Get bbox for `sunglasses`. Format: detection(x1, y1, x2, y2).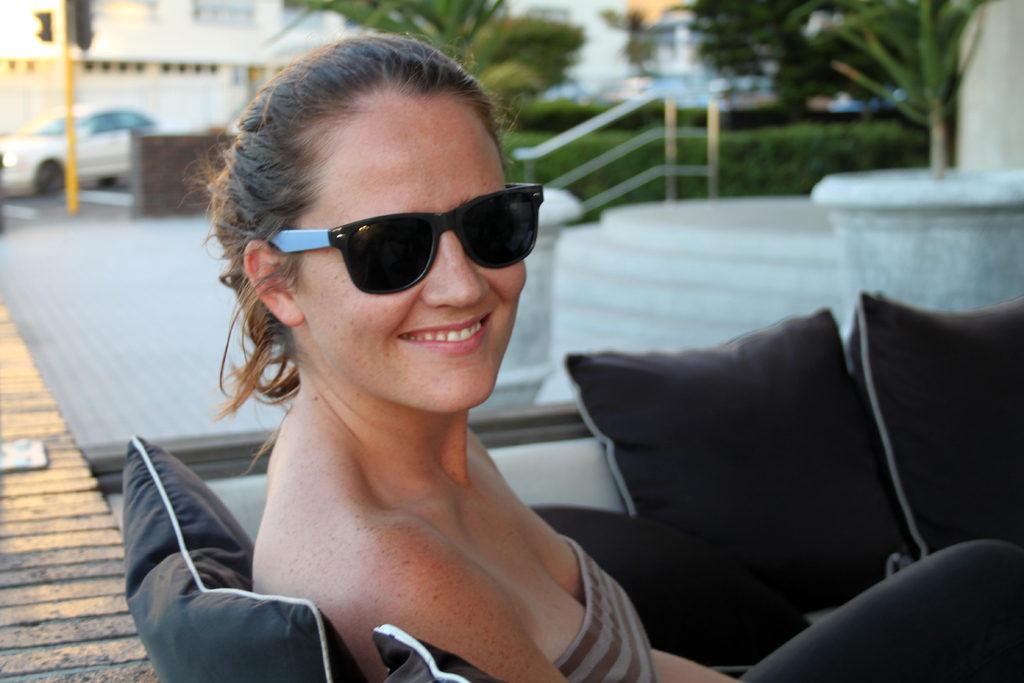
detection(264, 180, 543, 295).
